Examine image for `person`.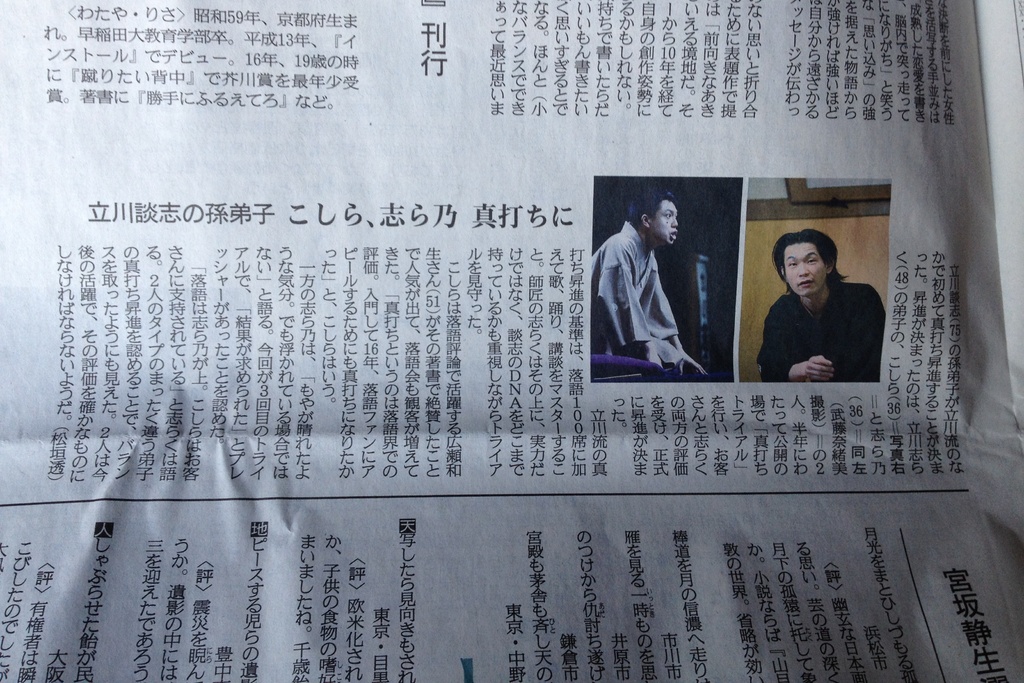
Examination result: <bbox>589, 202, 712, 382</bbox>.
